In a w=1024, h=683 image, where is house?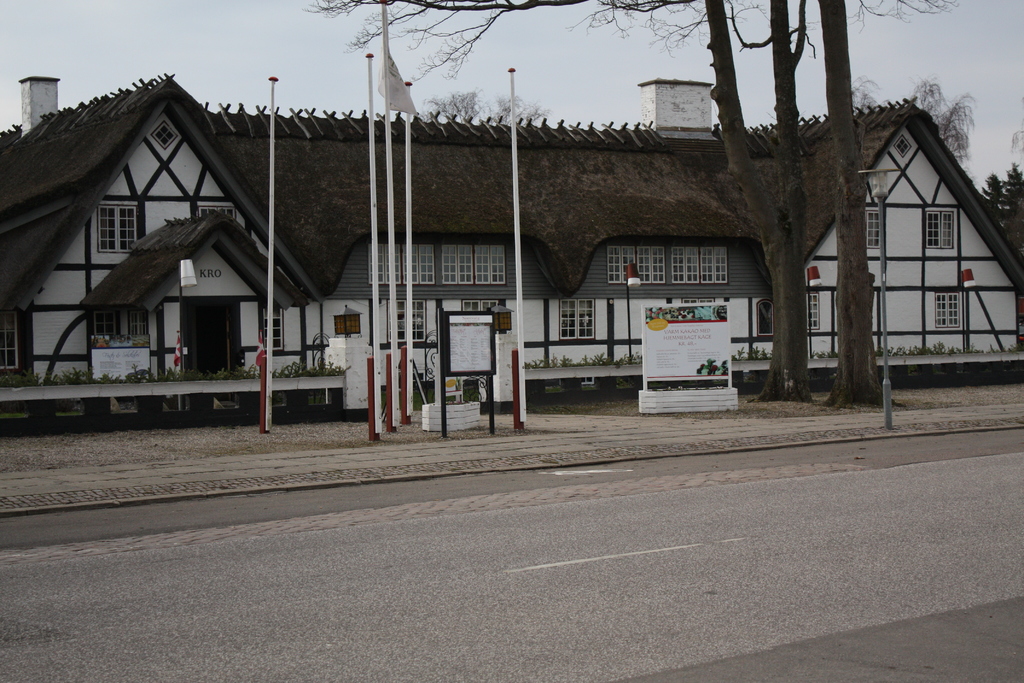
locate(0, 99, 1012, 342).
